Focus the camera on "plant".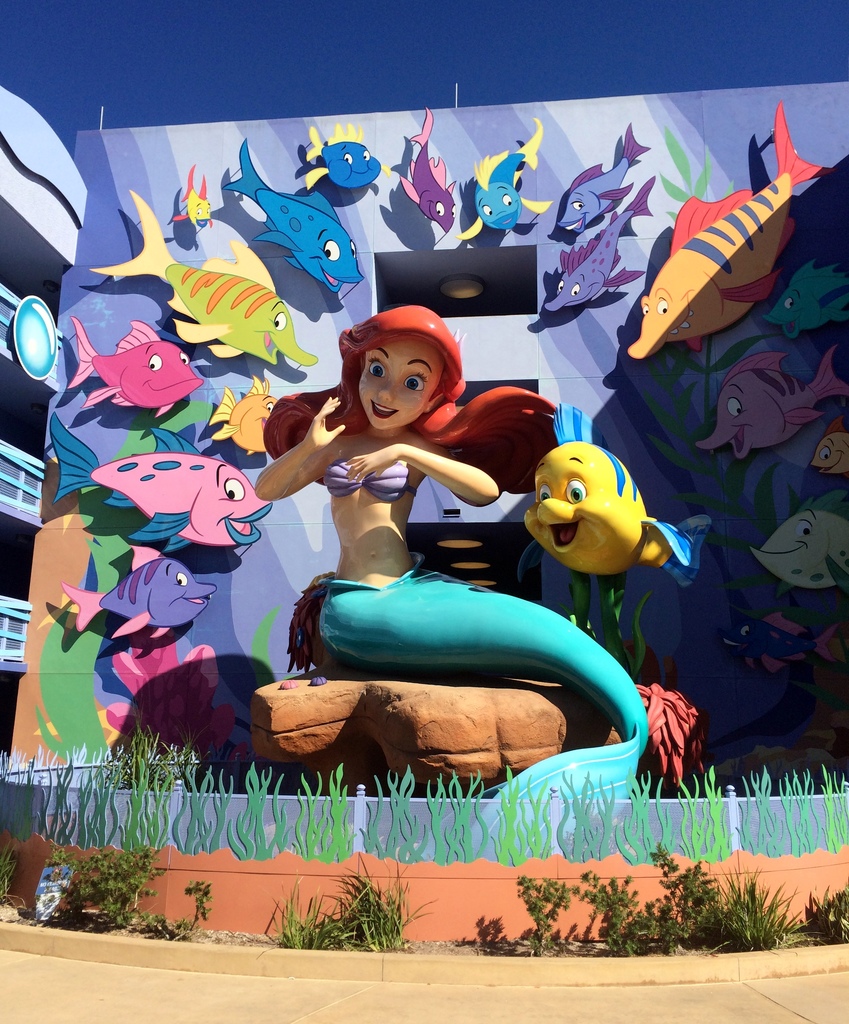
Focus region: bbox(578, 867, 642, 955).
